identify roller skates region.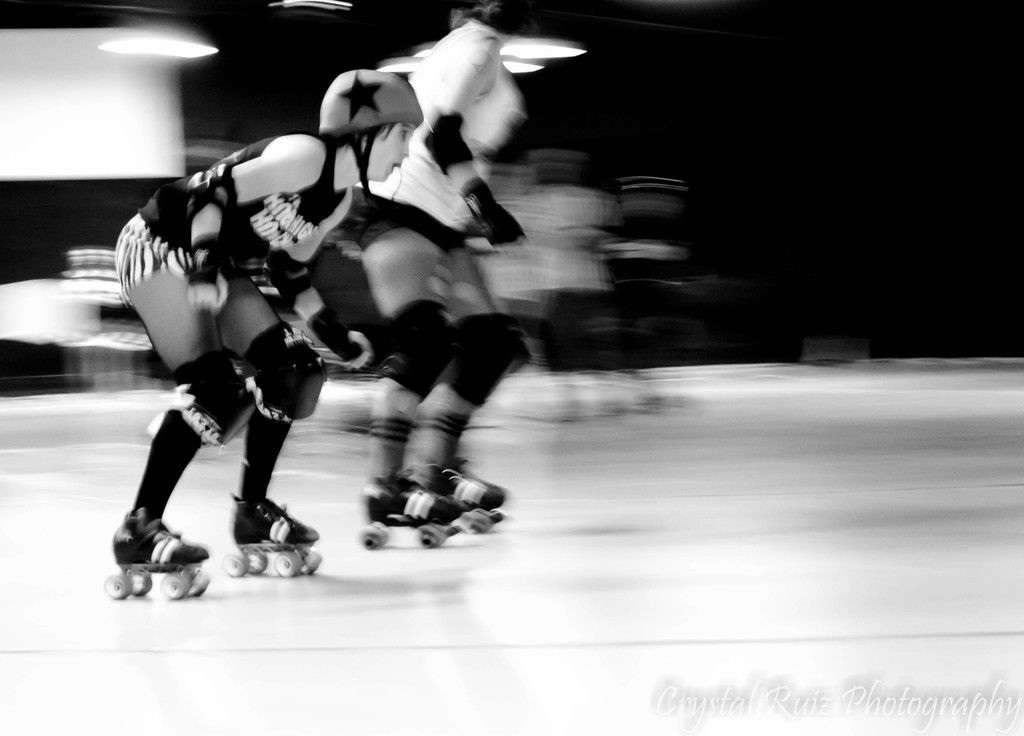
Region: select_region(101, 504, 210, 600).
